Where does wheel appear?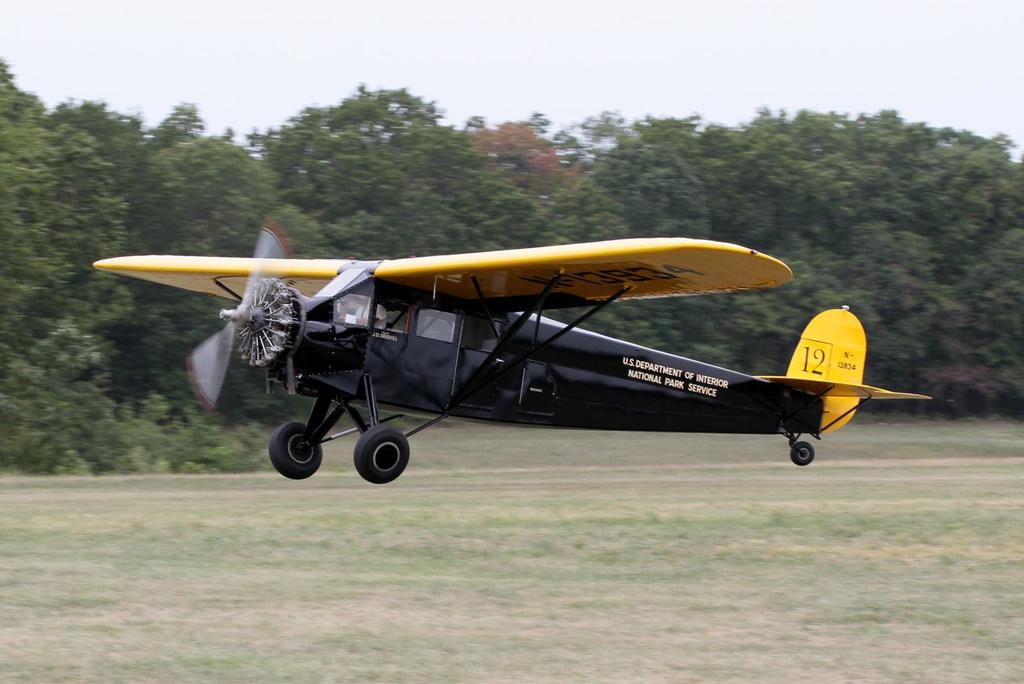
Appears at {"left": 270, "top": 423, "right": 323, "bottom": 484}.
